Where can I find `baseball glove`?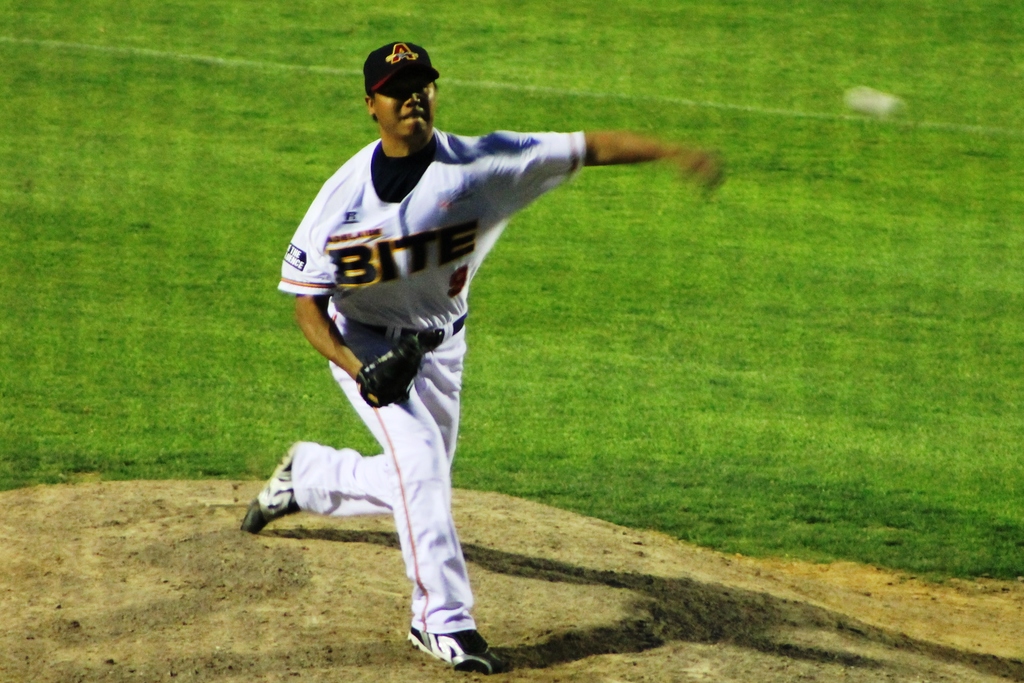
You can find it at region(351, 331, 424, 411).
